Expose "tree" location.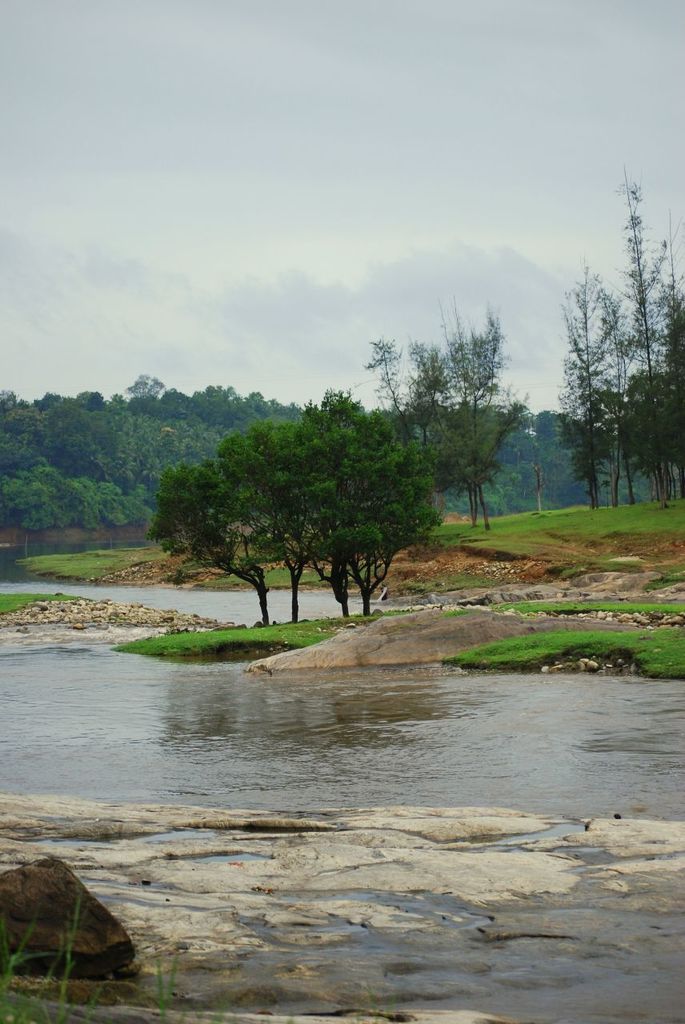
Exposed at 562,279,622,508.
